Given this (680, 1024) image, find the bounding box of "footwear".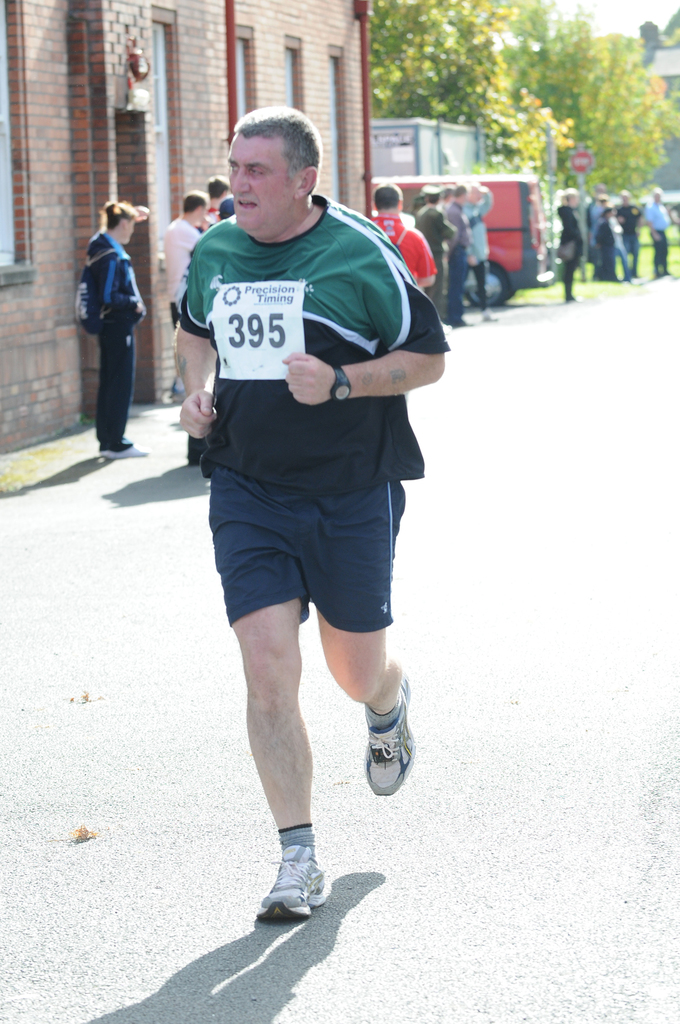
select_region(359, 669, 420, 798).
